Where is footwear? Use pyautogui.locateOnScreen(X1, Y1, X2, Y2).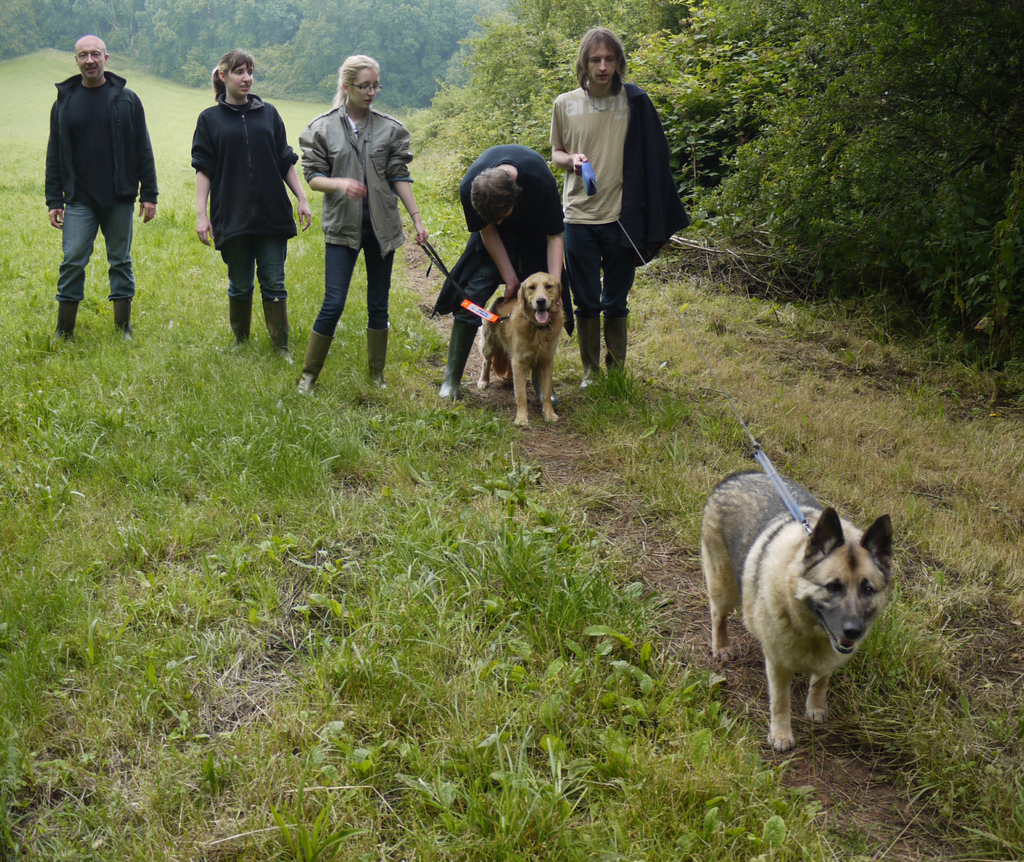
pyautogui.locateOnScreen(441, 318, 479, 403).
